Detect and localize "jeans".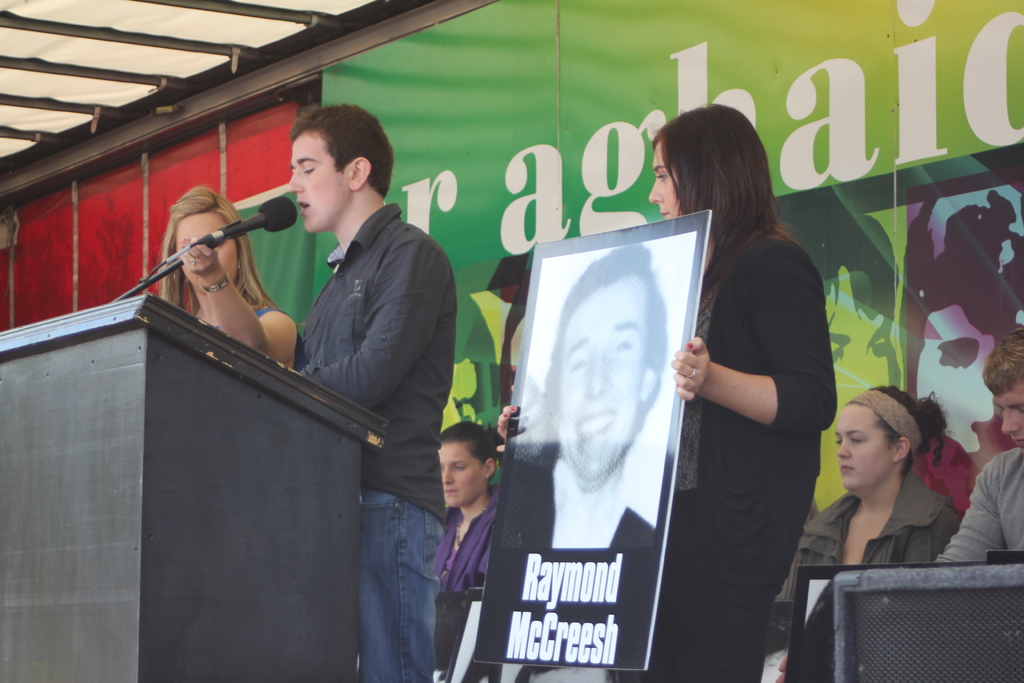
Localized at 350/438/455/682.
